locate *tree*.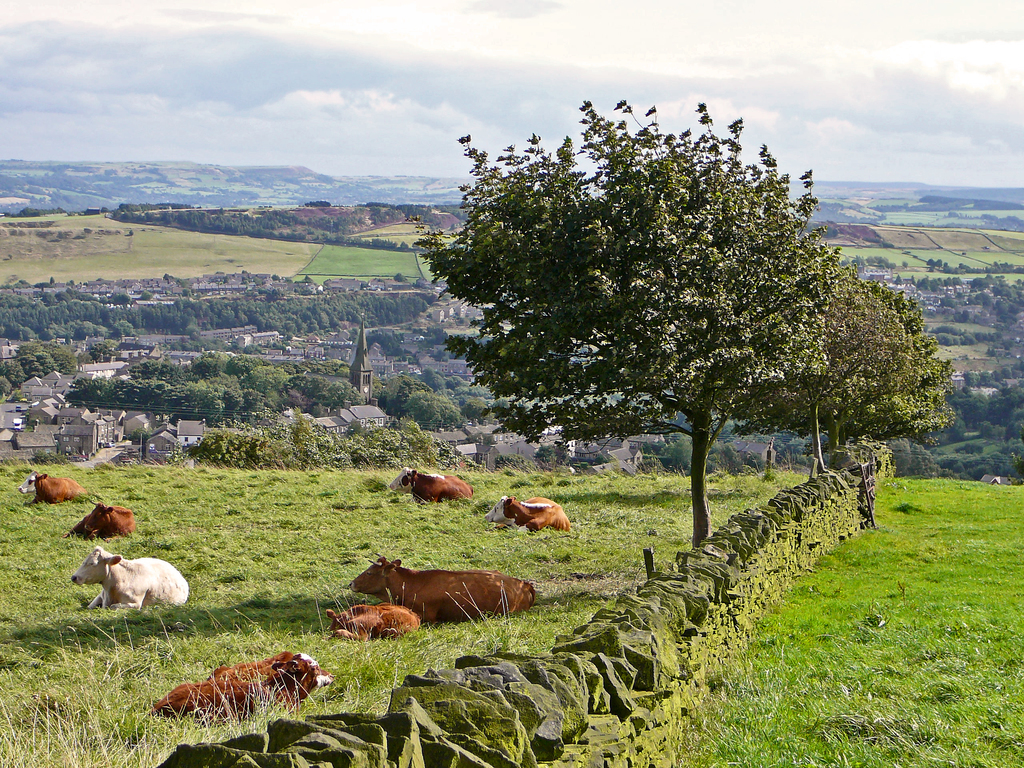
Bounding box: (left=458, top=396, right=495, bottom=428).
